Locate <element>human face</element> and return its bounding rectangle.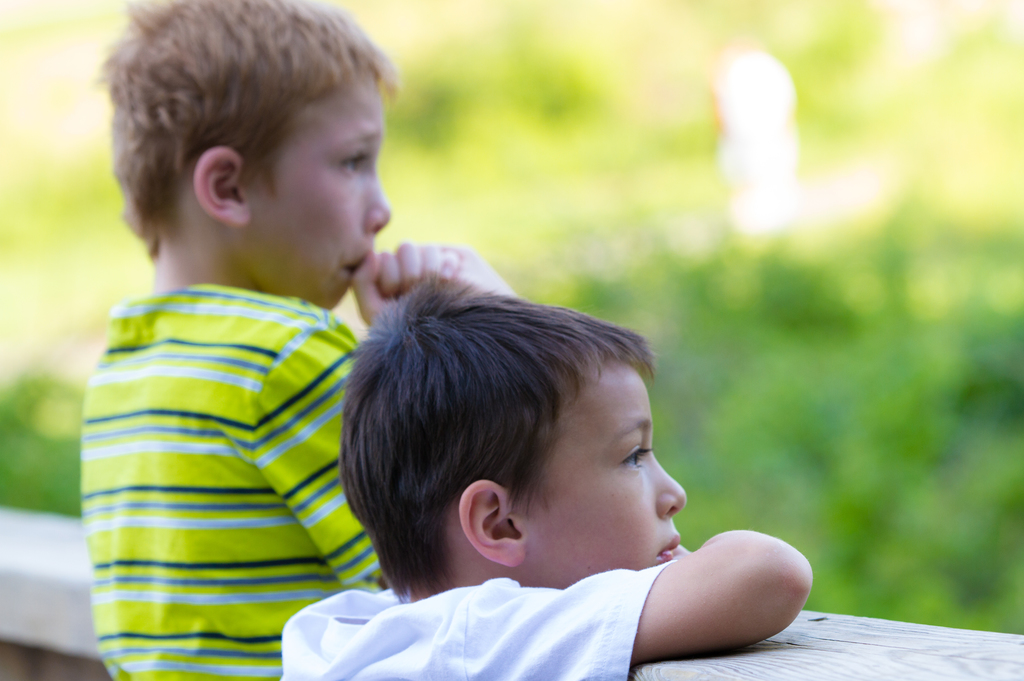
bbox(246, 72, 394, 308).
